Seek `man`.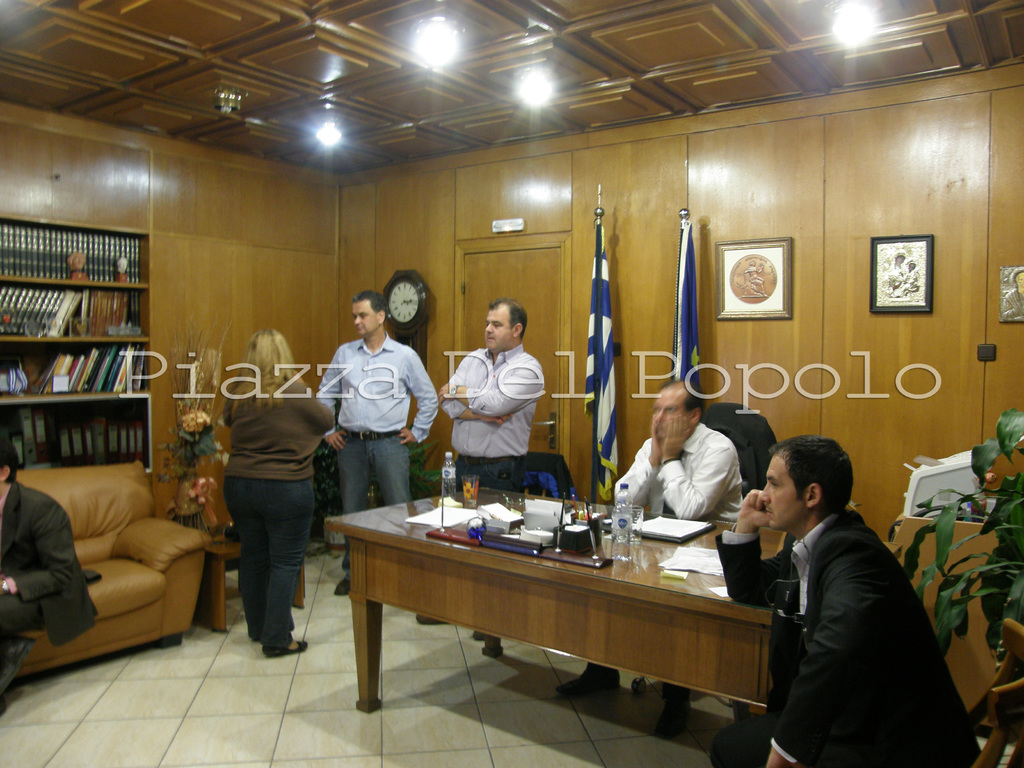
417, 296, 545, 640.
